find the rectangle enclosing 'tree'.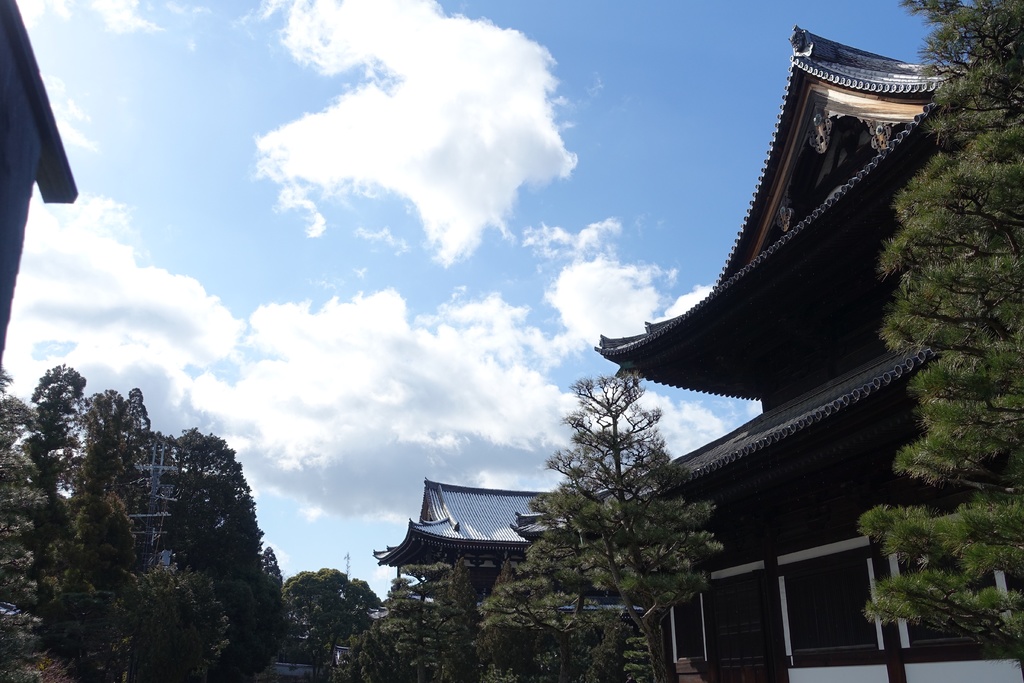
524 357 725 682.
